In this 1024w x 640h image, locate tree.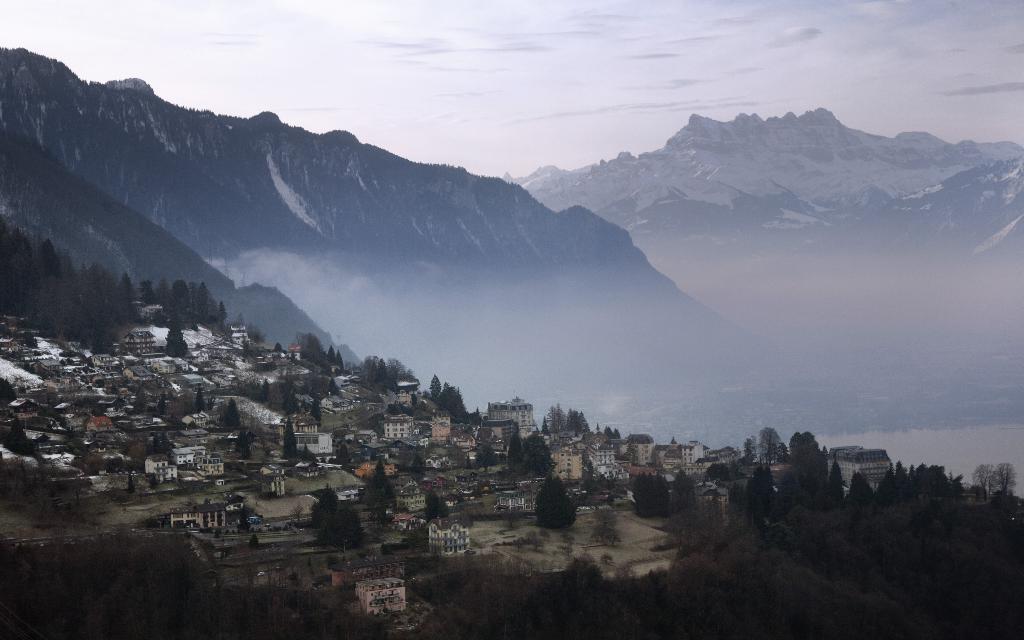
Bounding box: BBox(280, 415, 296, 462).
